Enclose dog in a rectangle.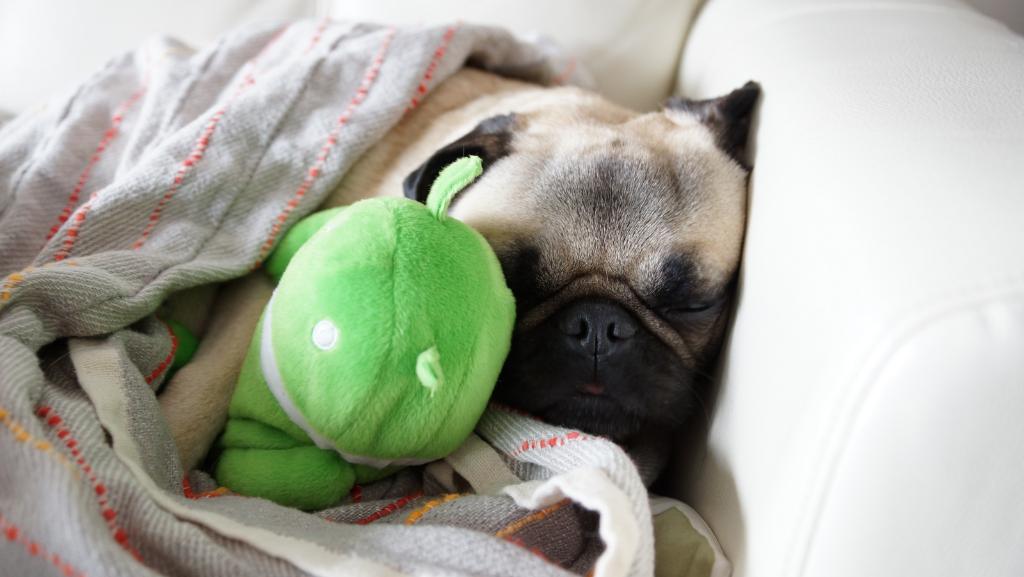
{"left": 155, "top": 62, "right": 761, "bottom": 481}.
